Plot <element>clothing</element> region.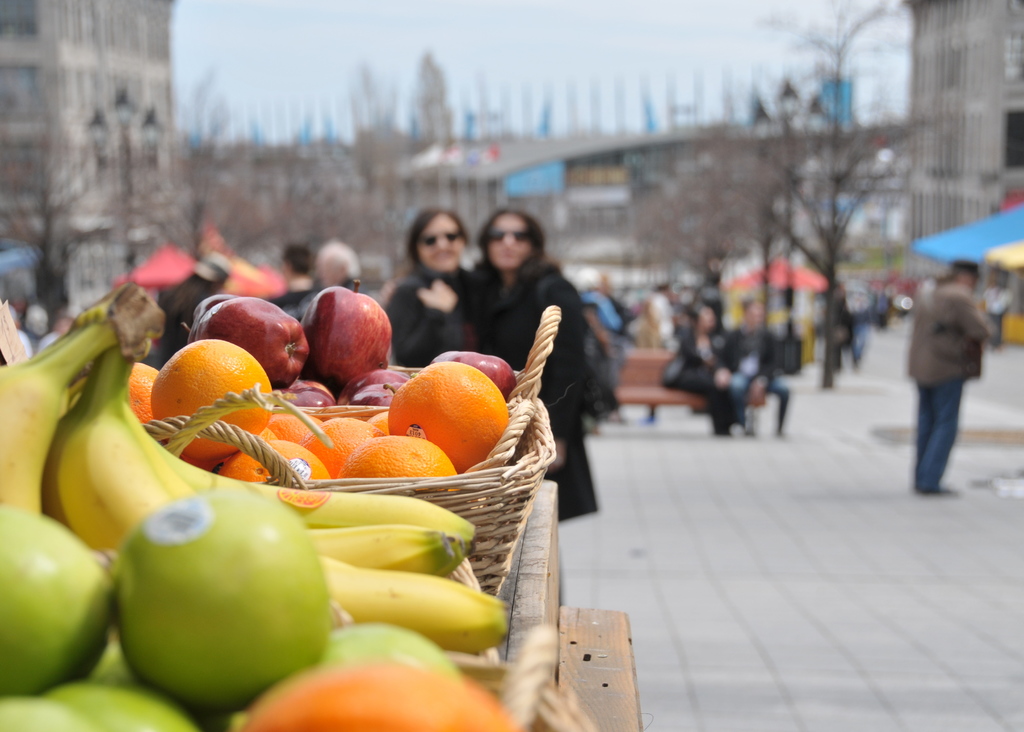
Plotted at {"x1": 911, "y1": 279, "x2": 993, "y2": 492}.
